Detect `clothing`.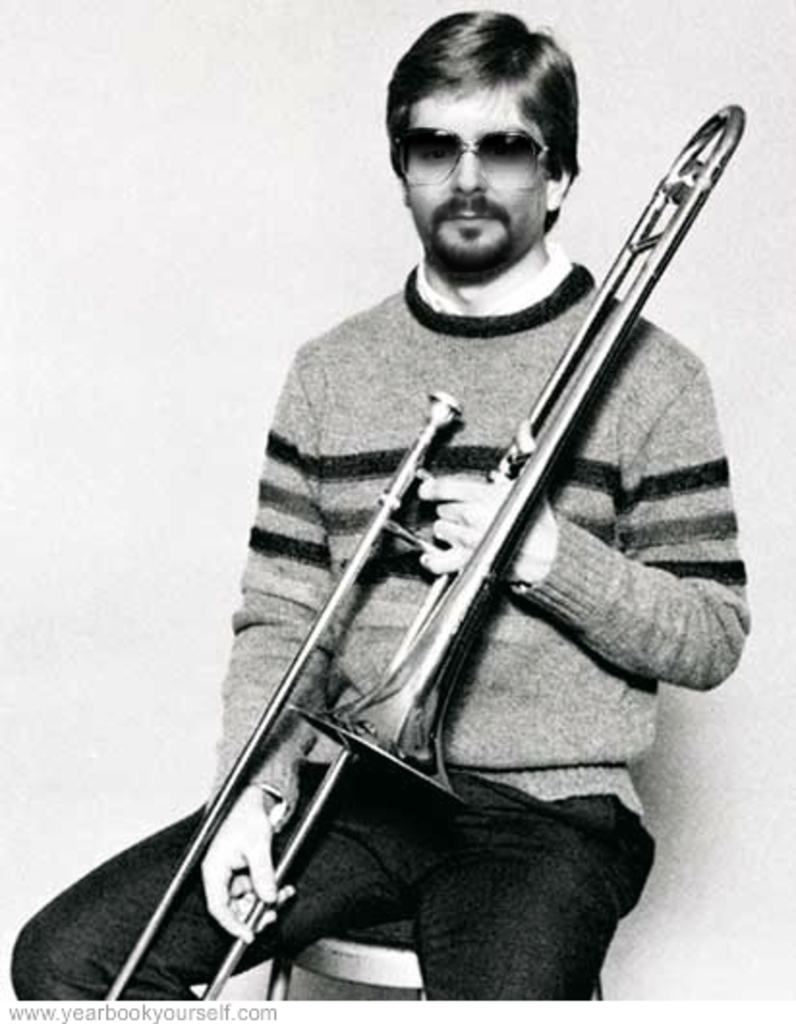
Detected at bbox=(79, 87, 775, 1007).
